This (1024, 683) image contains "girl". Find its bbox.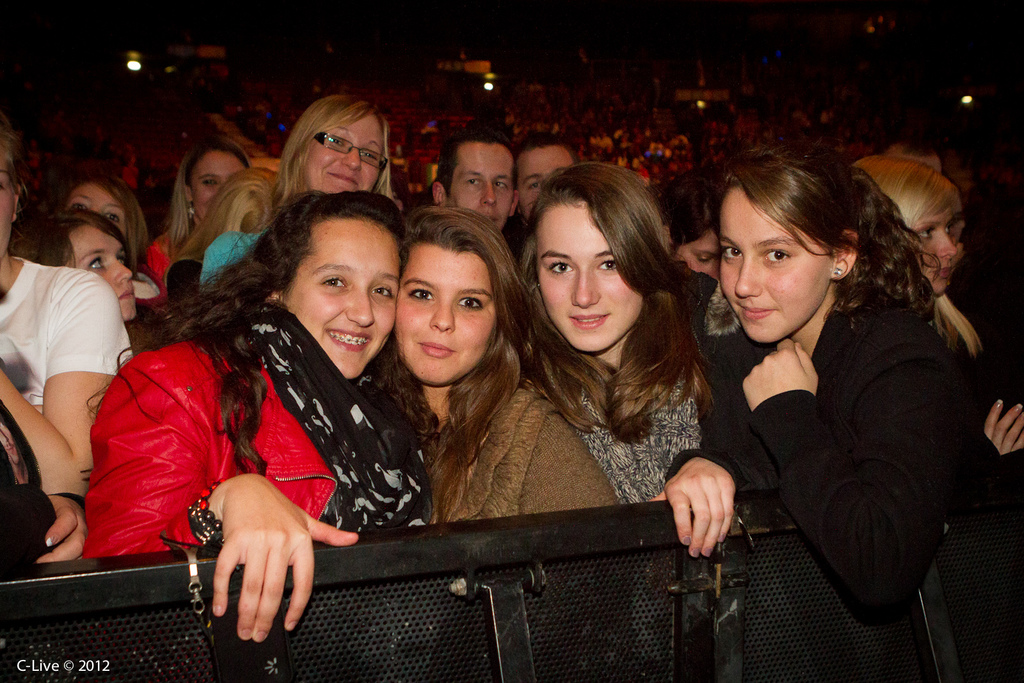
l=44, t=167, r=169, b=309.
